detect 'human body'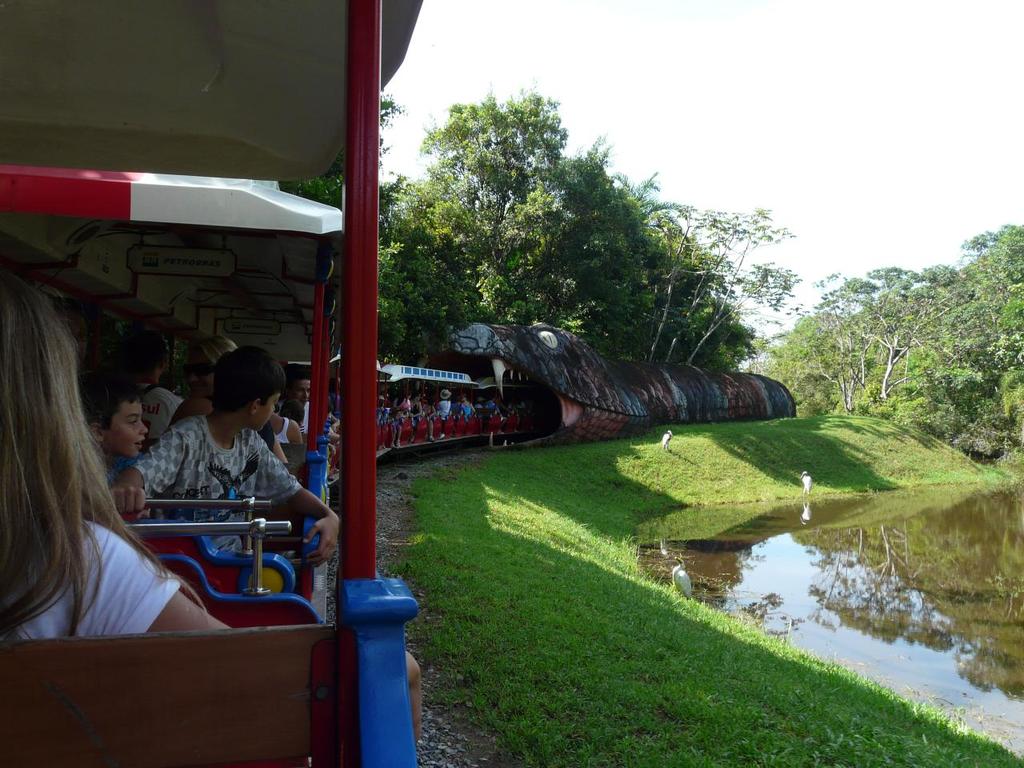
[x1=11, y1=282, x2=247, y2=687]
